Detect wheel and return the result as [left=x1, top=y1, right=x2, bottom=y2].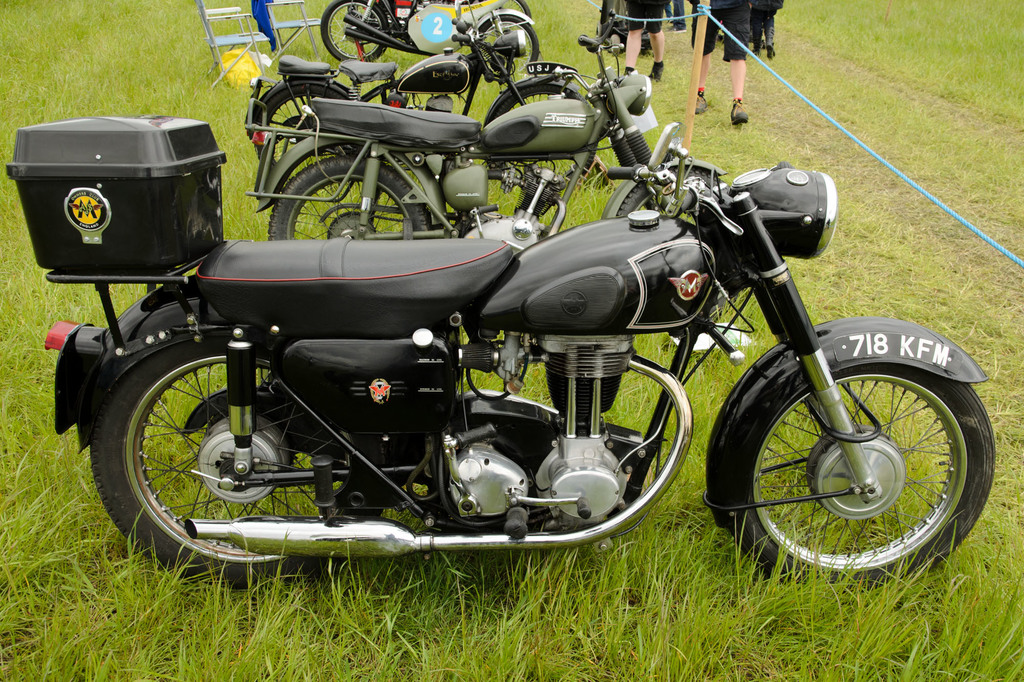
[left=613, top=165, right=717, bottom=220].
